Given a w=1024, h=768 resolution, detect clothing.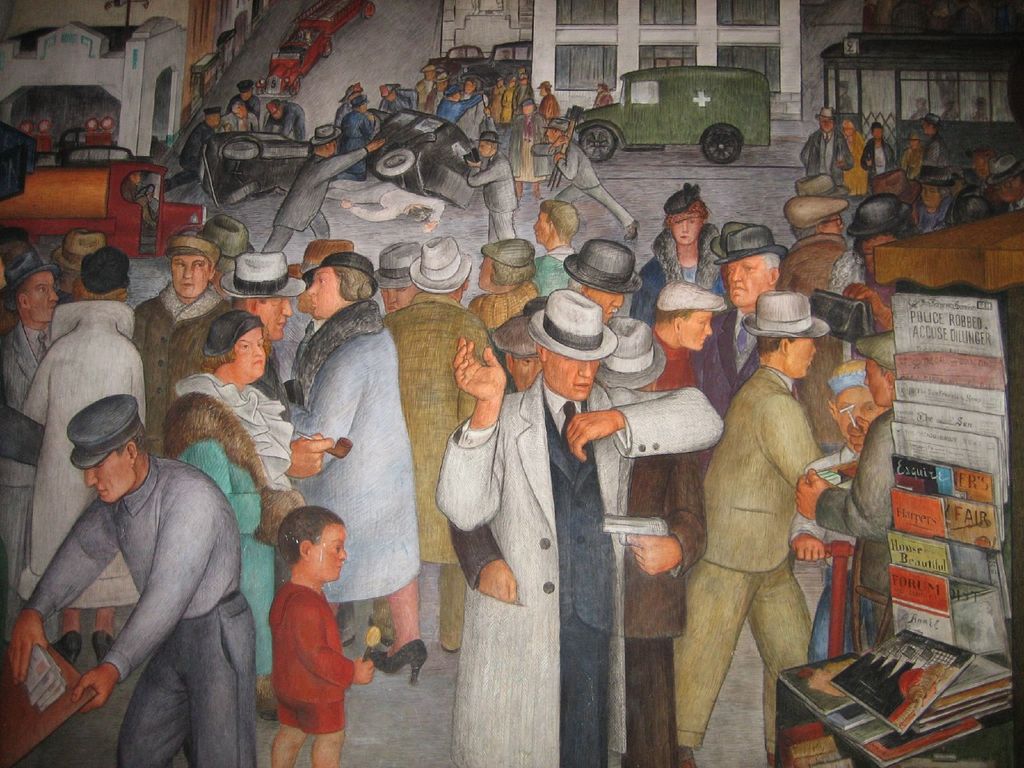
25 449 242 680.
